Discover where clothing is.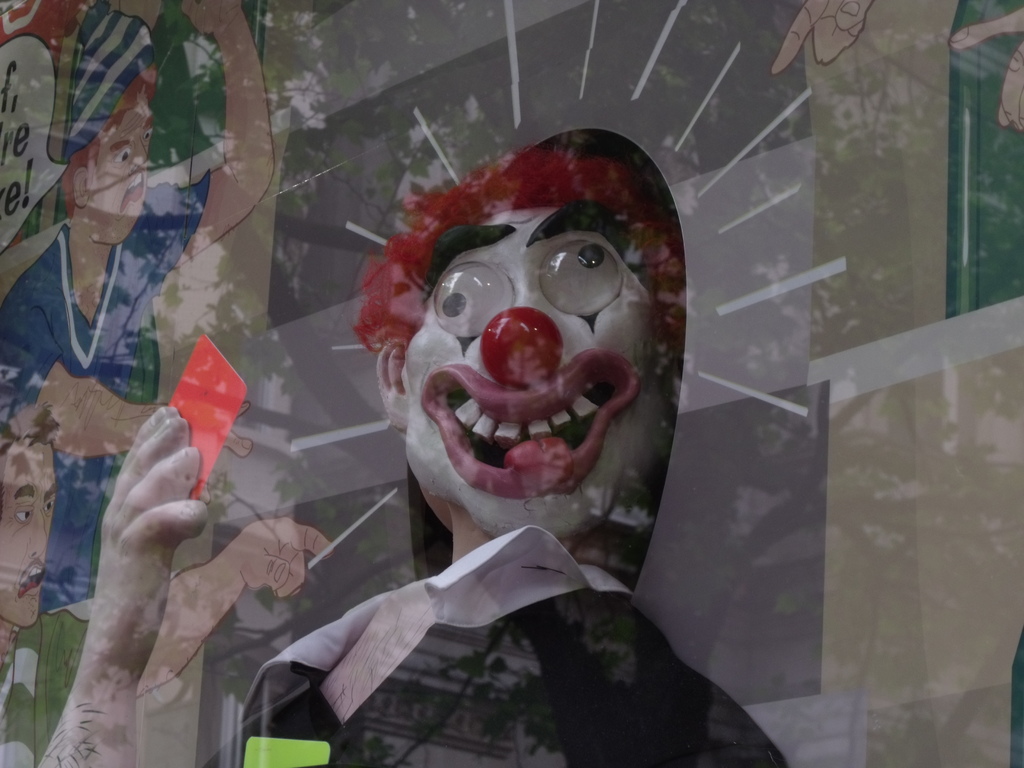
Discovered at Rect(0, 164, 212, 610).
